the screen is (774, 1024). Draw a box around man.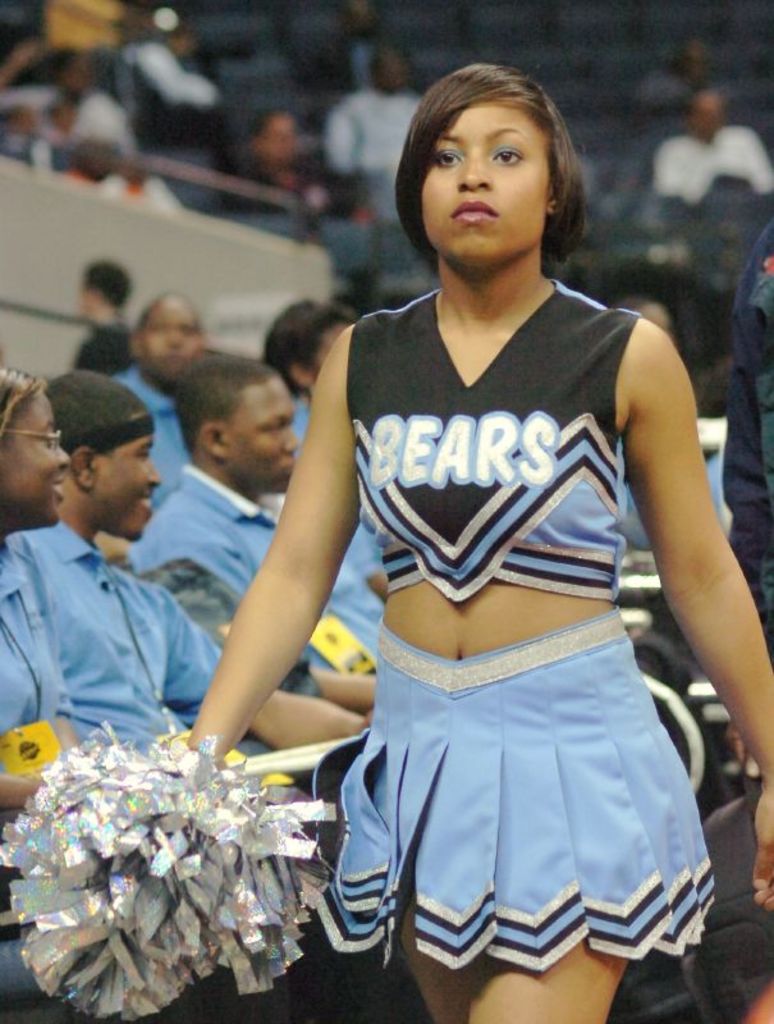
x1=320 y1=40 x2=425 y2=227.
